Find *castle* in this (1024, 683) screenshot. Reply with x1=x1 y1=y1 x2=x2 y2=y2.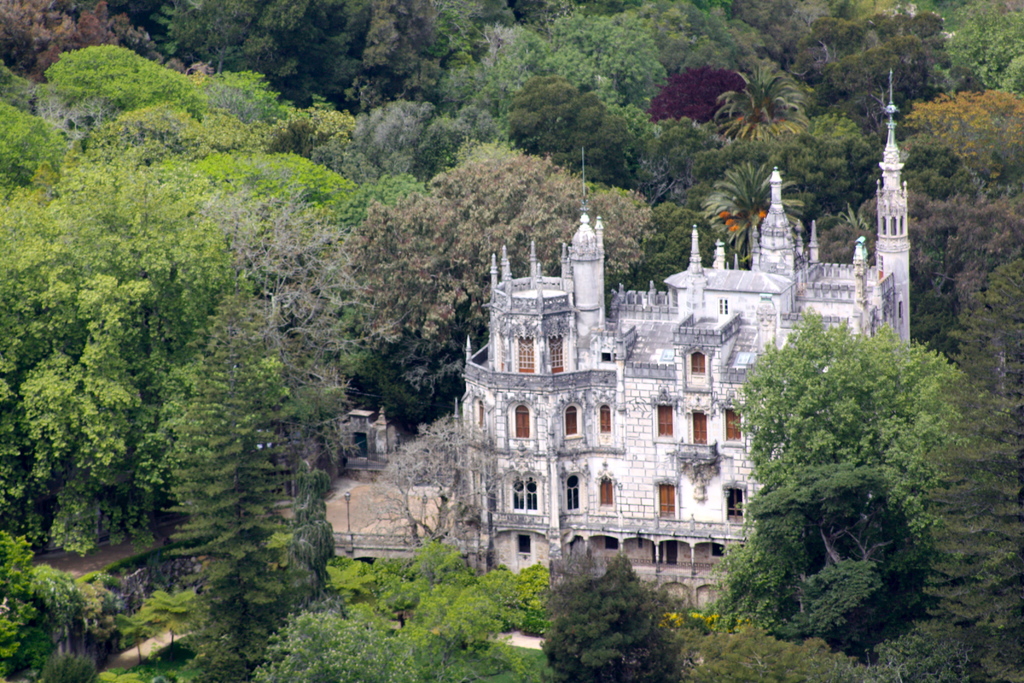
x1=451 y1=72 x2=914 y2=617.
